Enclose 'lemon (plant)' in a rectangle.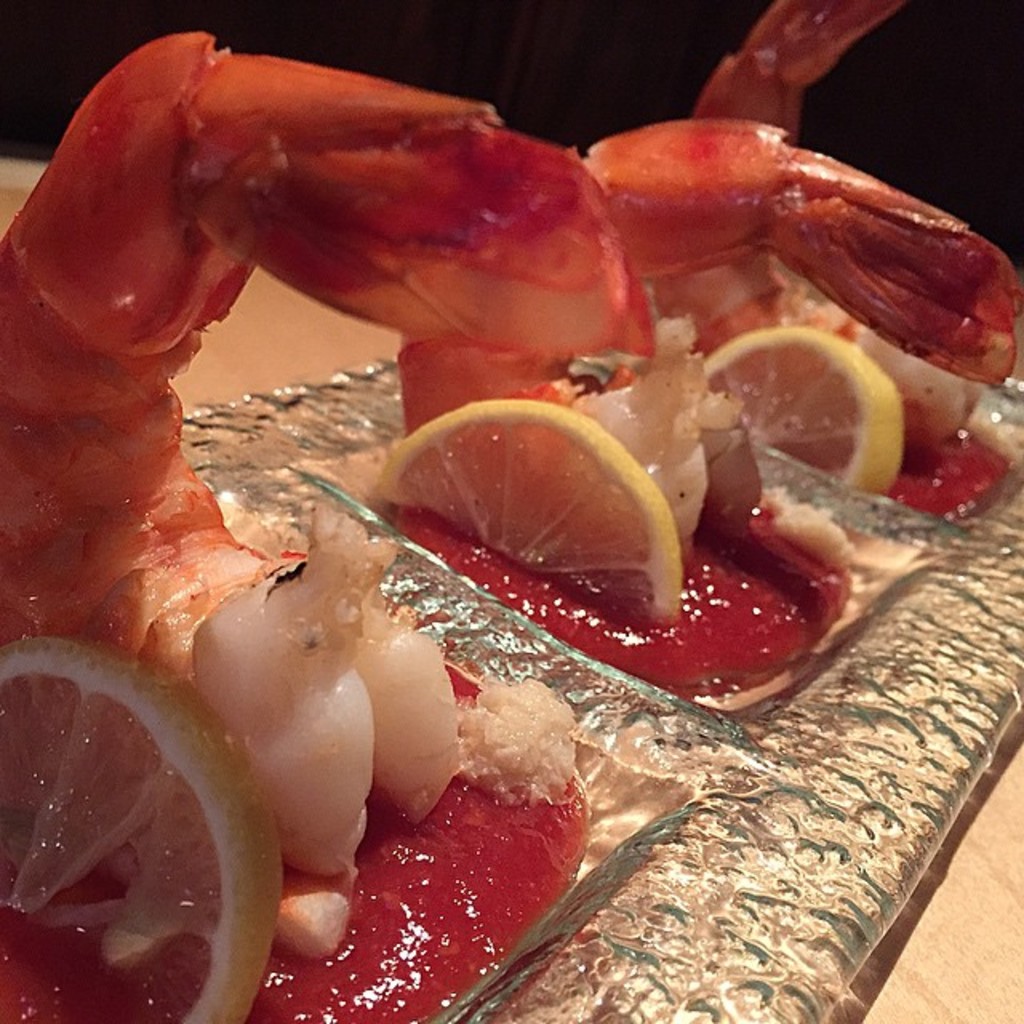
378:394:683:626.
